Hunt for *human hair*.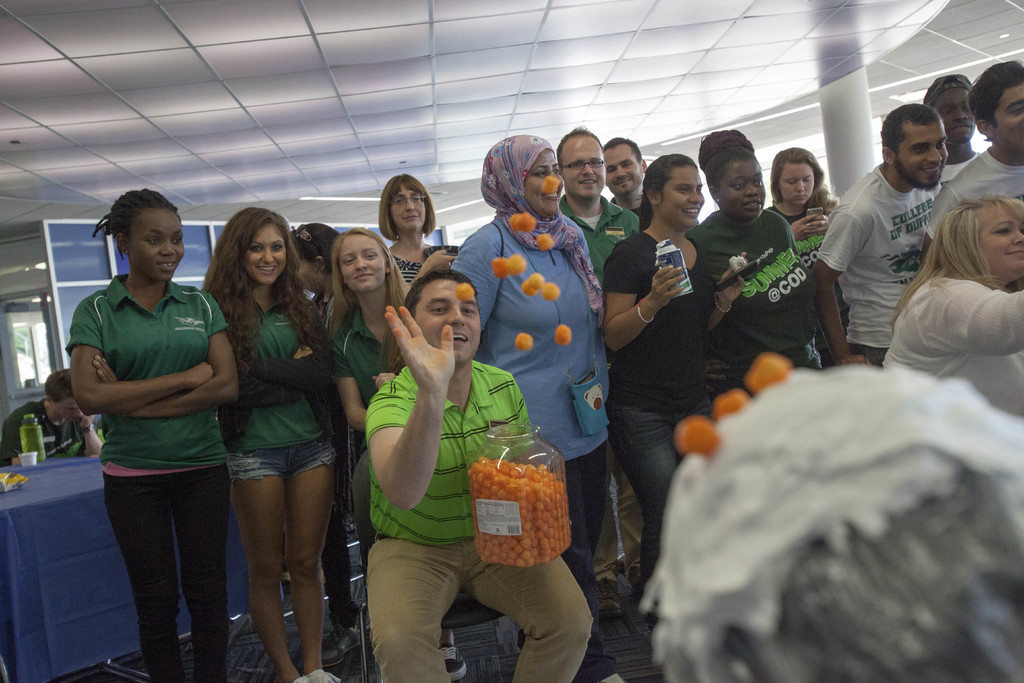
Hunted down at (x1=90, y1=187, x2=182, y2=259).
